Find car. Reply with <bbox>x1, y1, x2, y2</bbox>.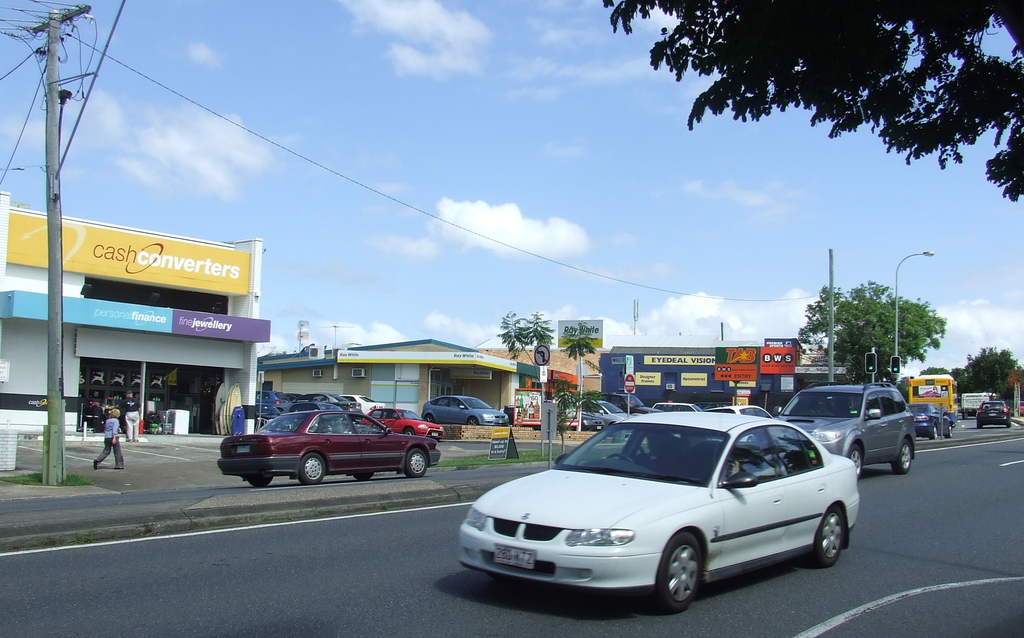
<bbox>972, 397, 1012, 432</bbox>.
